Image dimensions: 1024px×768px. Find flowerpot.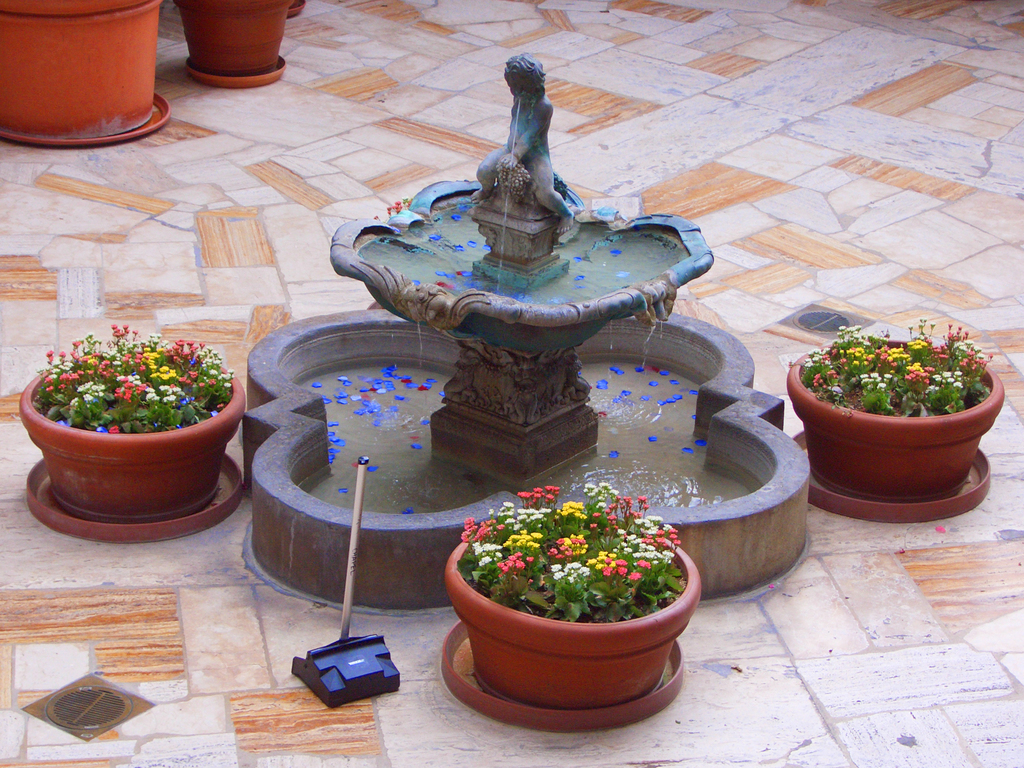
bbox=[17, 352, 250, 545].
